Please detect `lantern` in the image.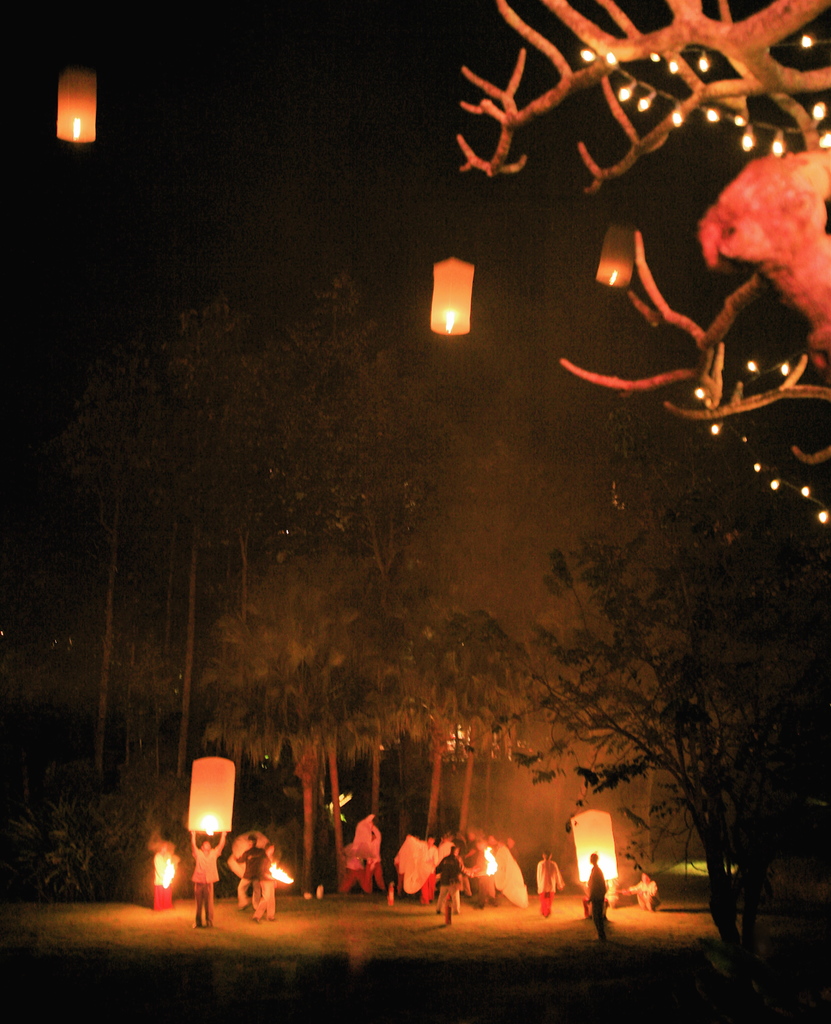
{"left": 491, "top": 848, "right": 526, "bottom": 908}.
